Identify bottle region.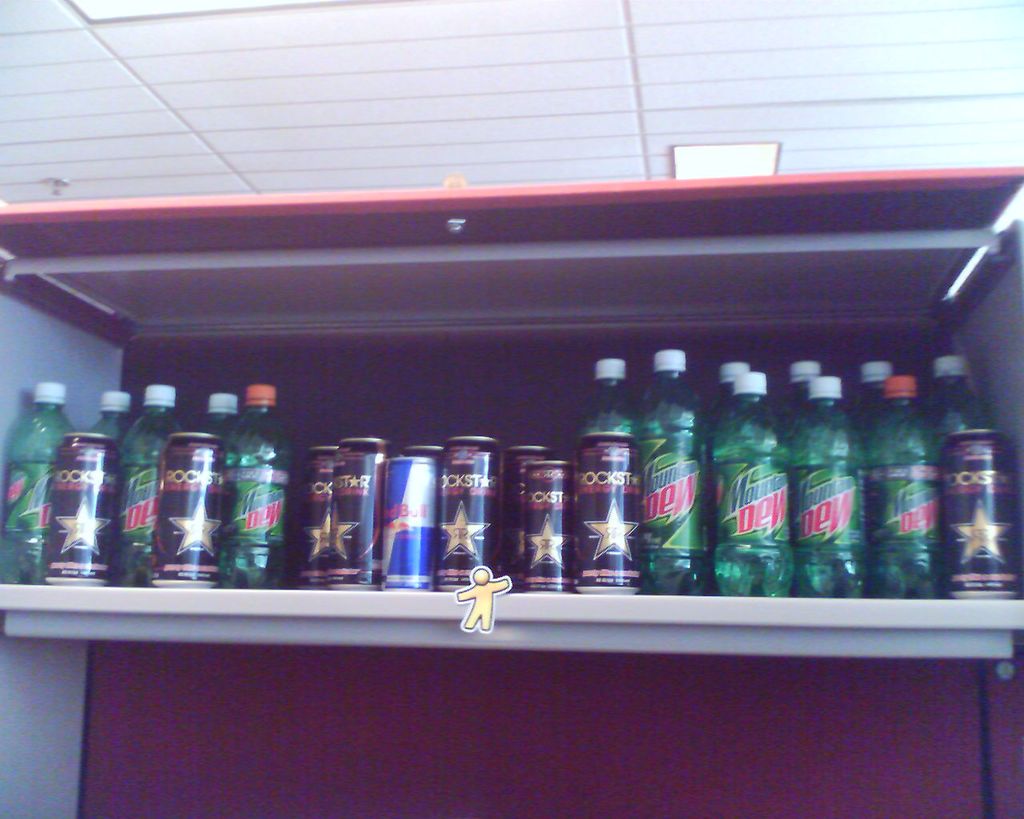
Region: (left=861, top=372, right=940, bottom=595).
